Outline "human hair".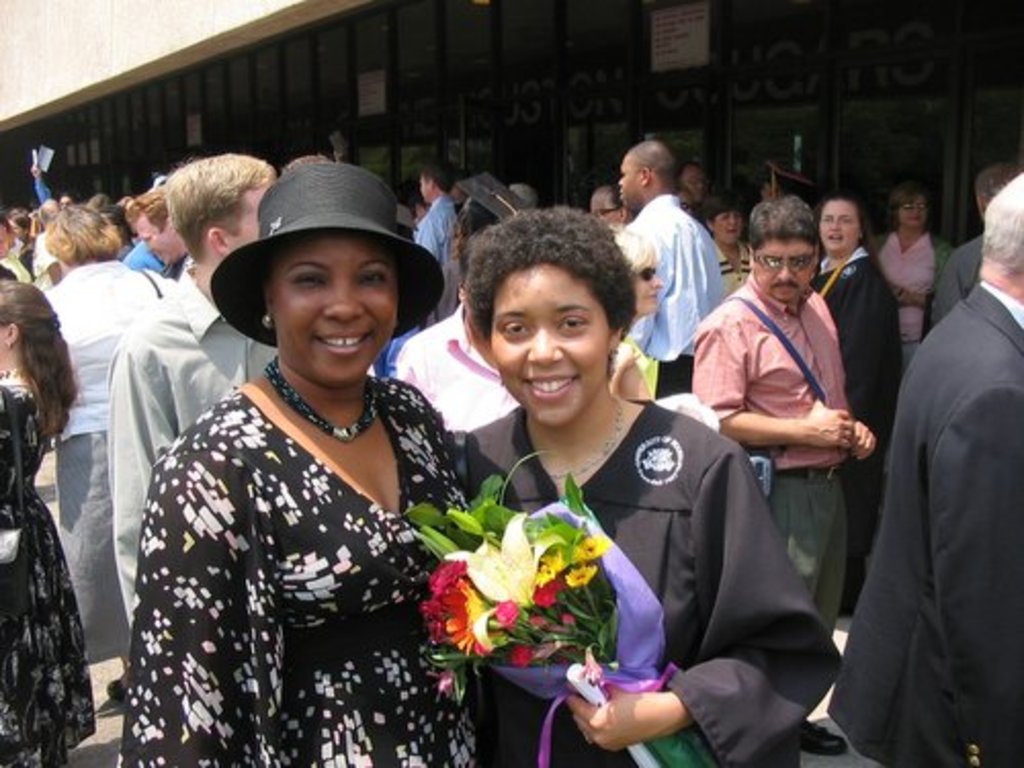
Outline: (left=981, top=172, right=1022, bottom=279).
